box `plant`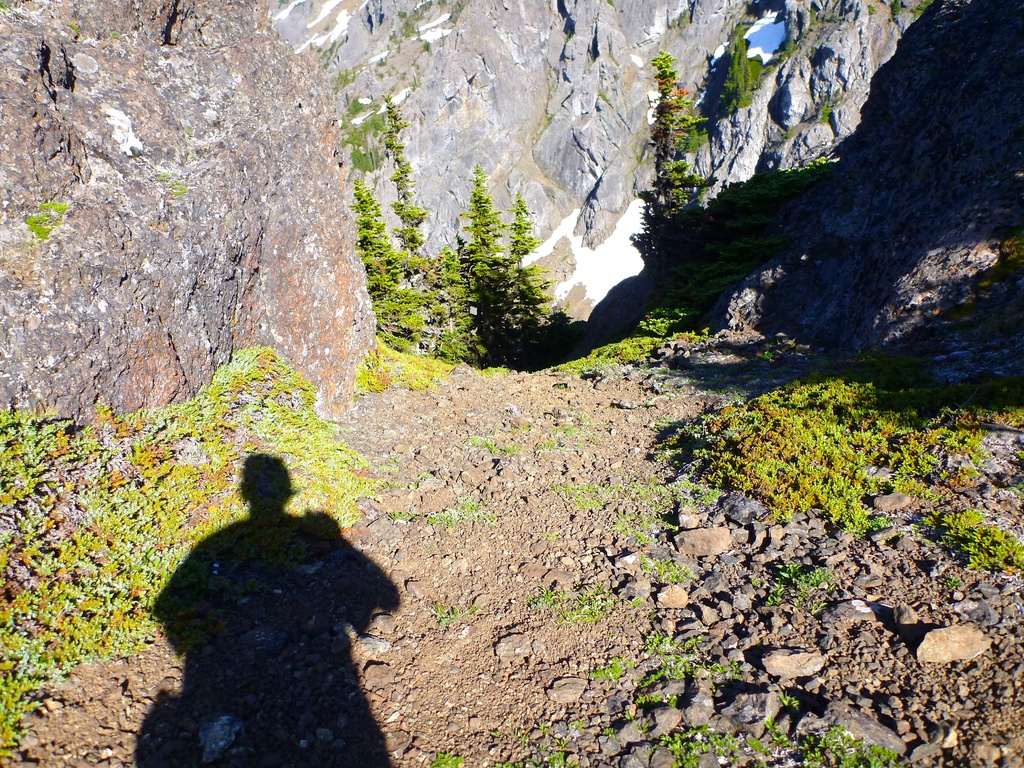
<box>63,22,82,35</box>
